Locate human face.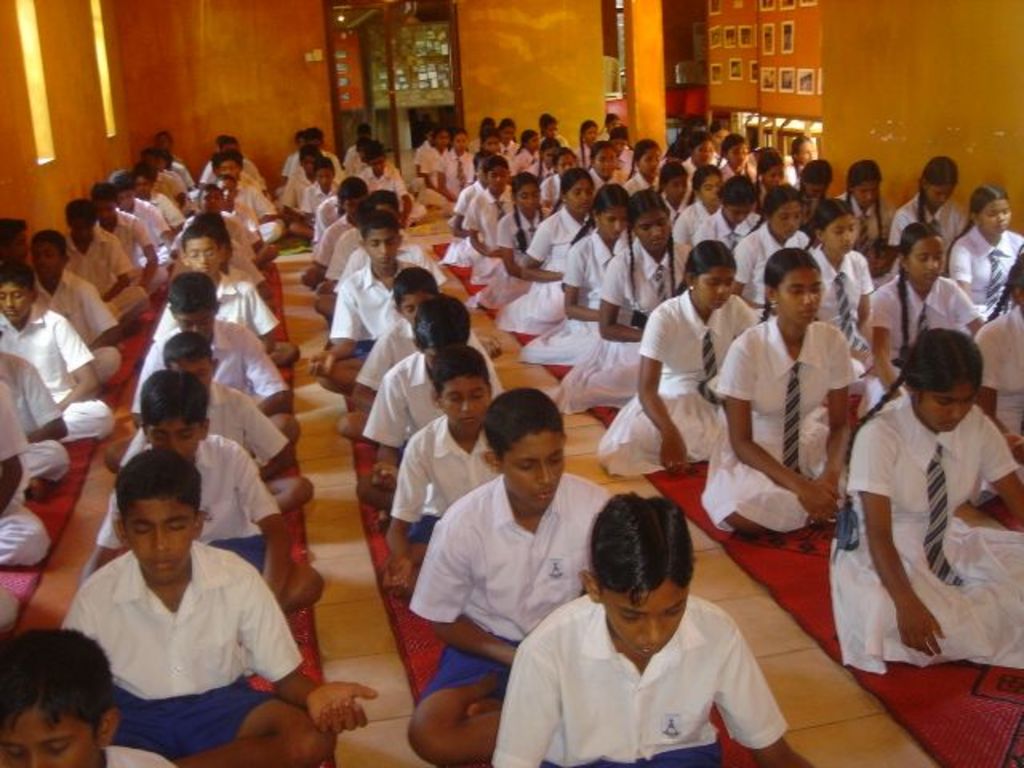
Bounding box: box(502, 430, 566, 507).
